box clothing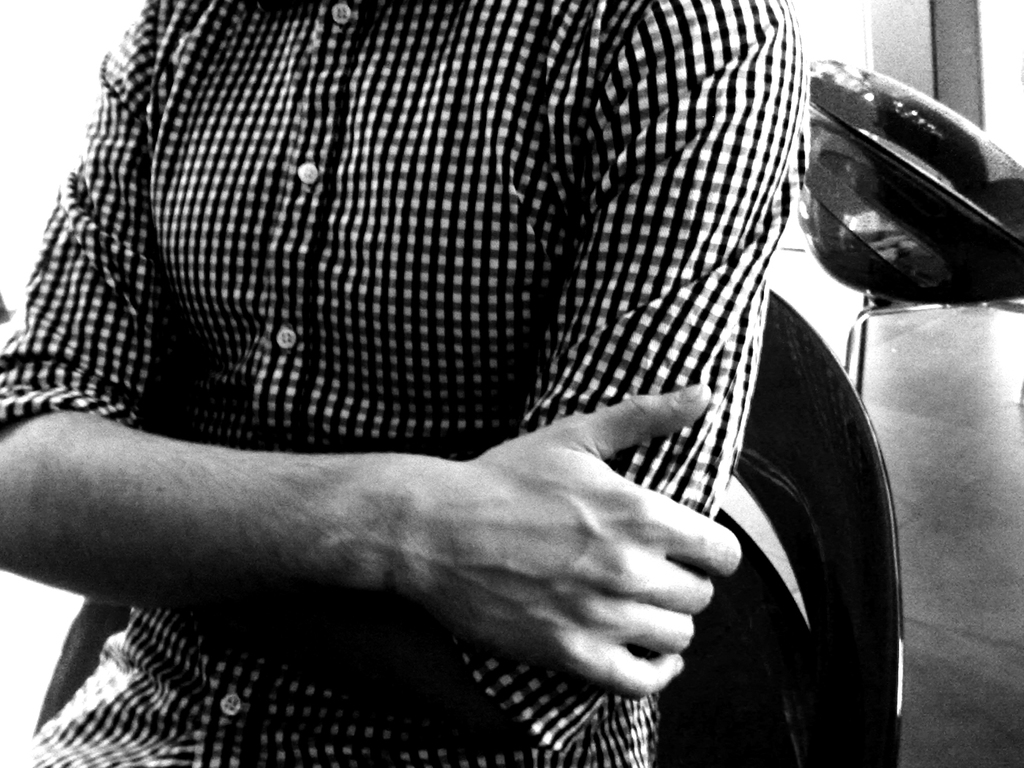
<bbox>13, 0, 920, 732</bbox>
